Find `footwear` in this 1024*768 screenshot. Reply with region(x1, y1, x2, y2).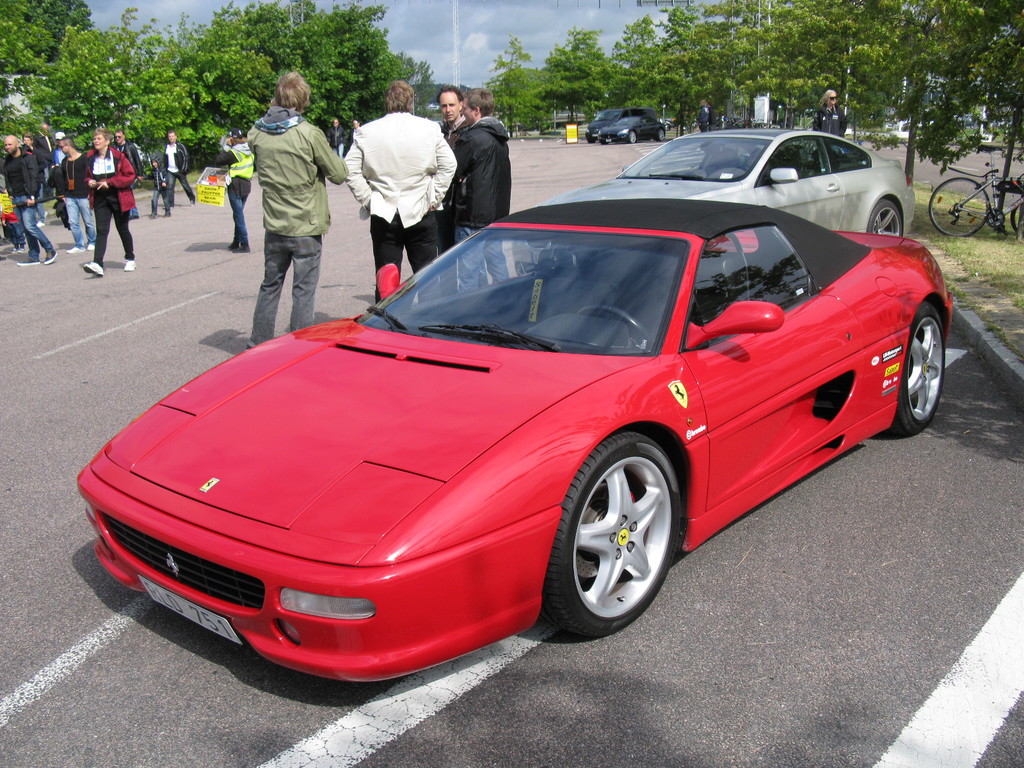
region(18, 259, 39, 266).
